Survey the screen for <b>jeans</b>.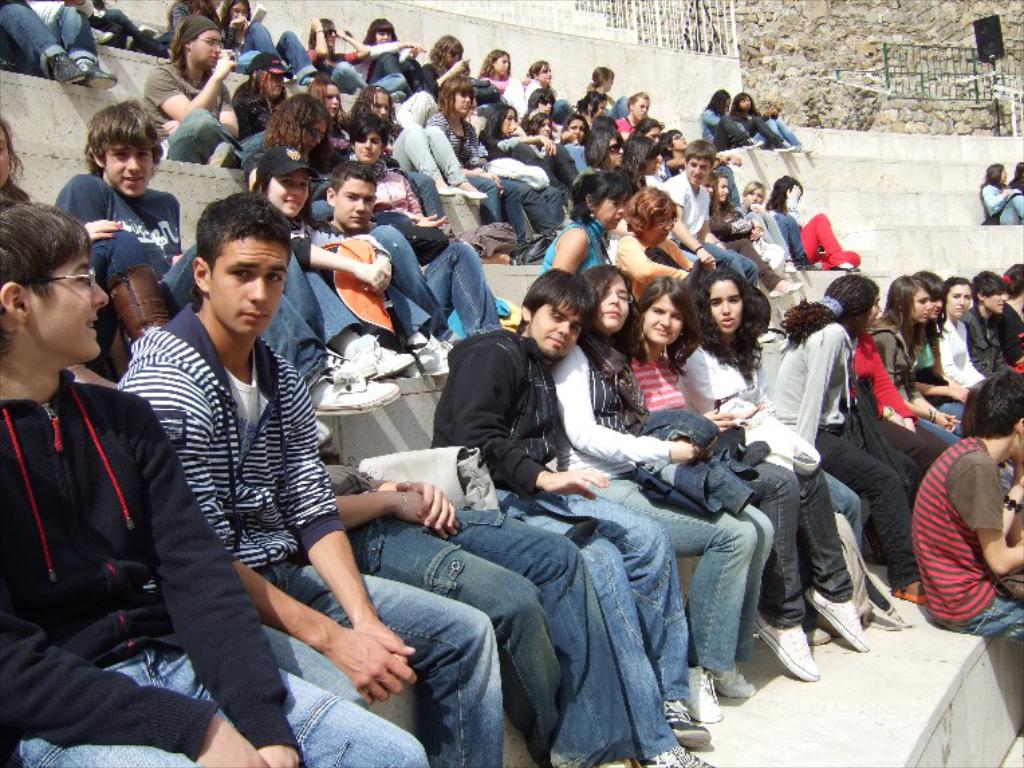
Survey found: 603,98,629,118.
